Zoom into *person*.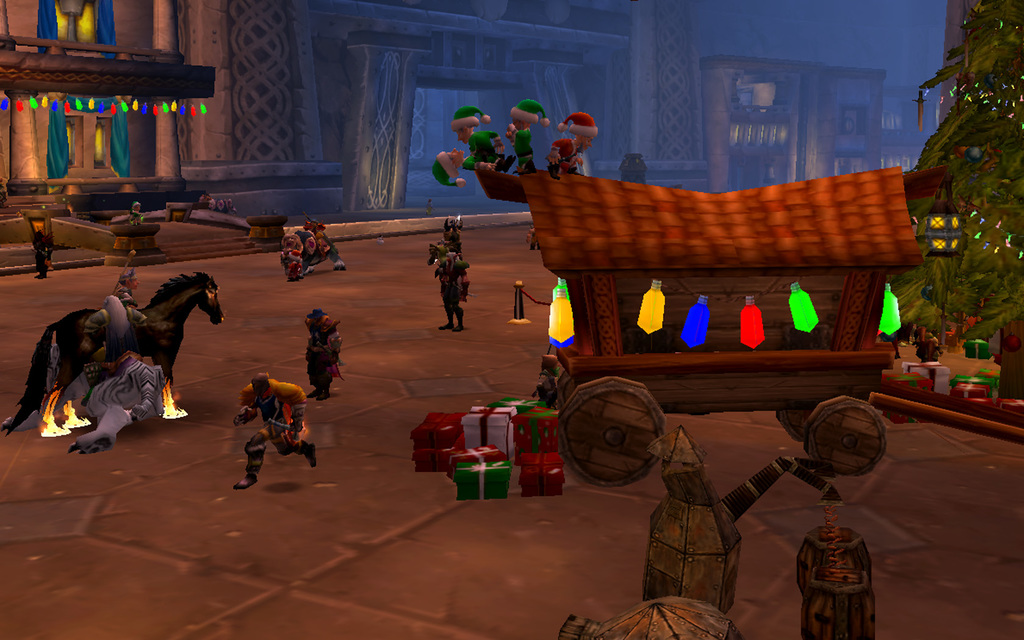
Zoom target: {"left": 433, "top": 252, "right": 468, "bottom": 332}.
